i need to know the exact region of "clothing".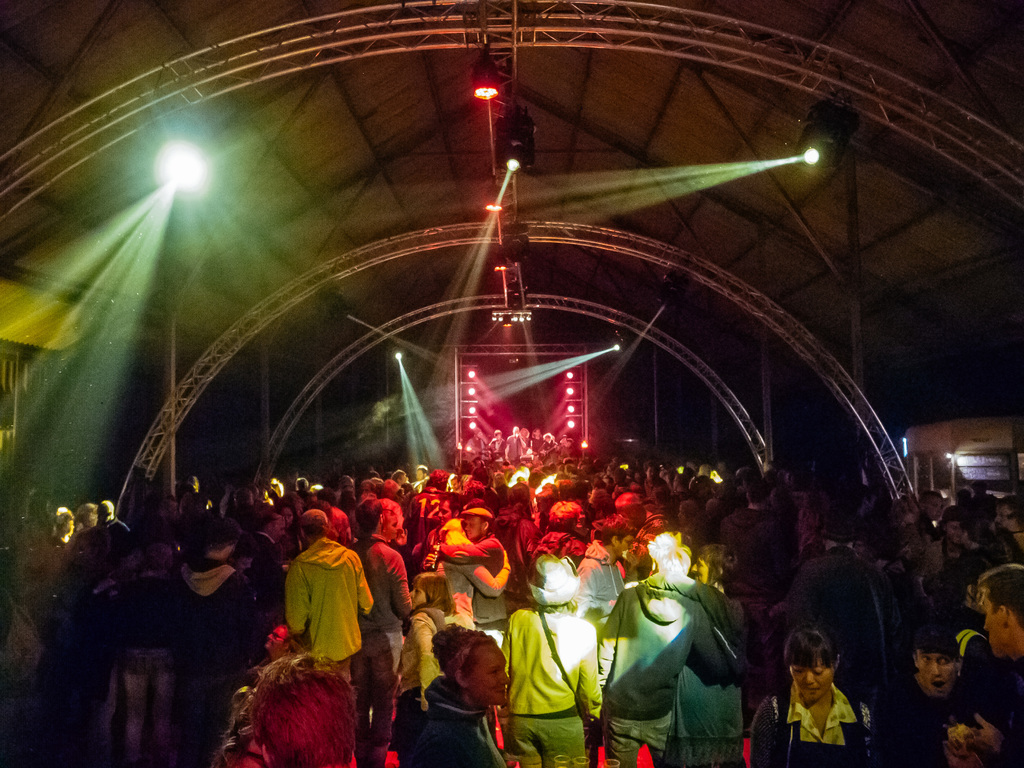
Region: (x1=644, y1=568, x2=726, y2=767).
